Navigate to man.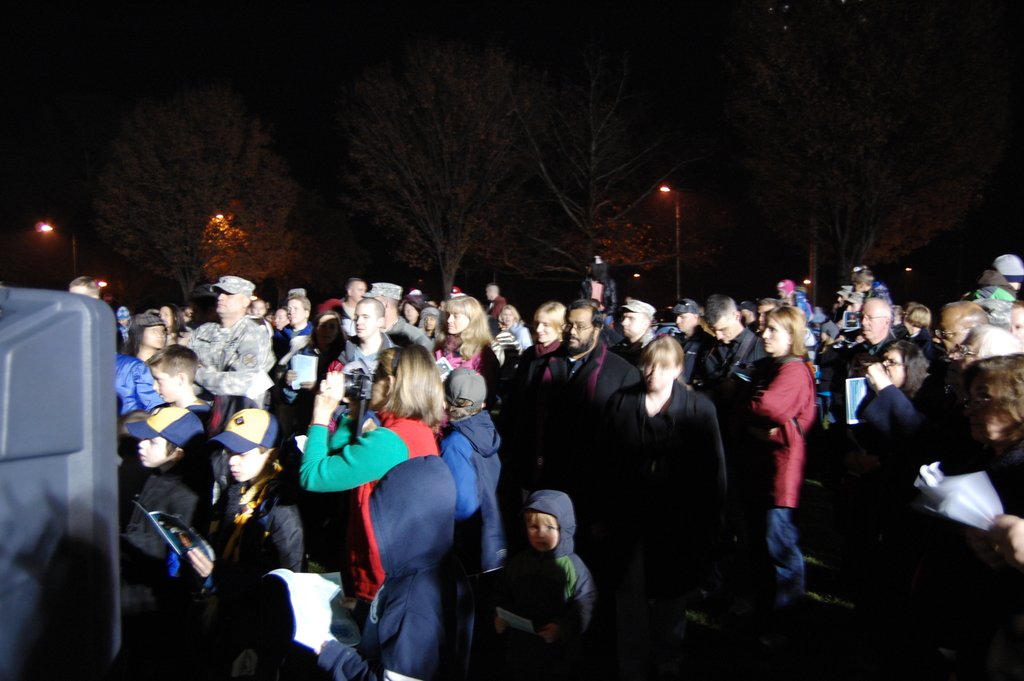
Navigation target: <region>614, 299, 656, 361</region>.
